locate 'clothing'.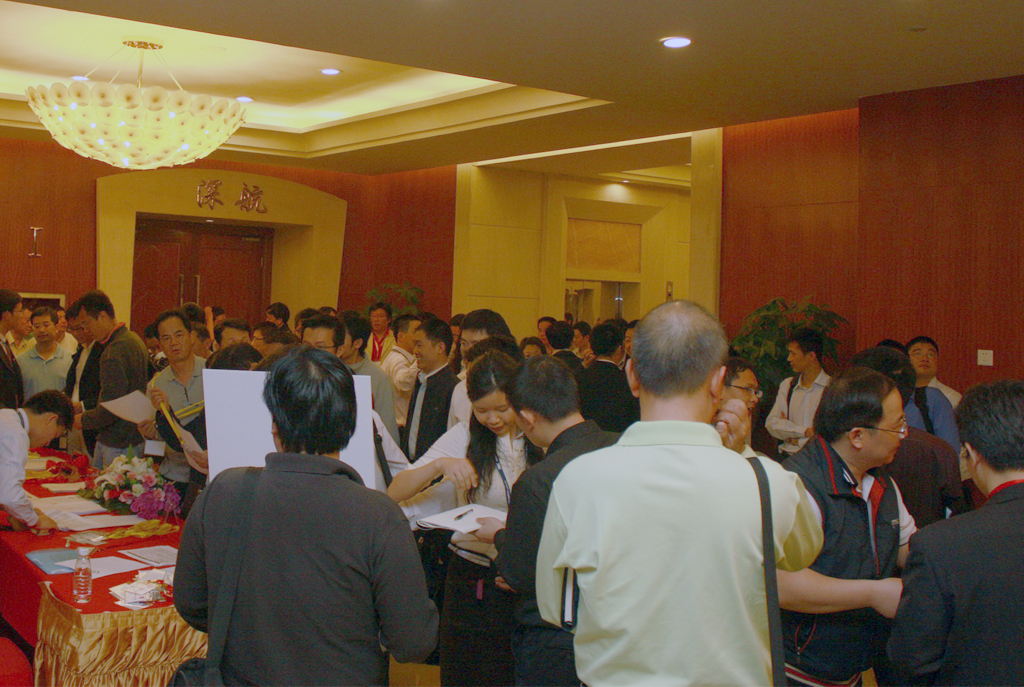
Bounding box: (0, 407, 36, 535).
